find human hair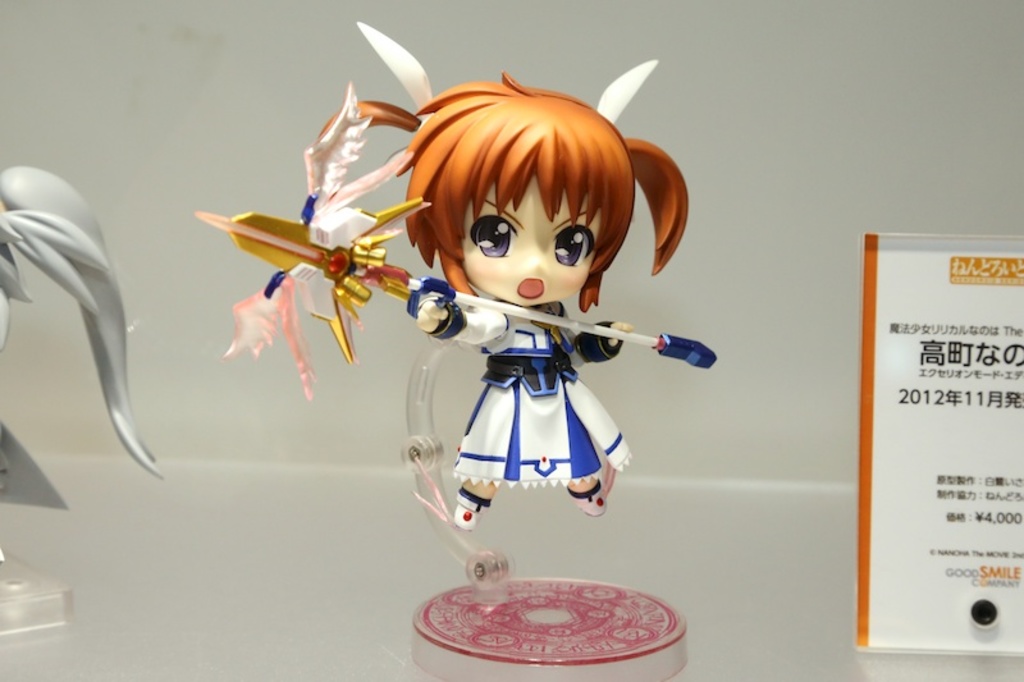
{"left": 0, "top": 163, "right": 169, "bottom": 476}
